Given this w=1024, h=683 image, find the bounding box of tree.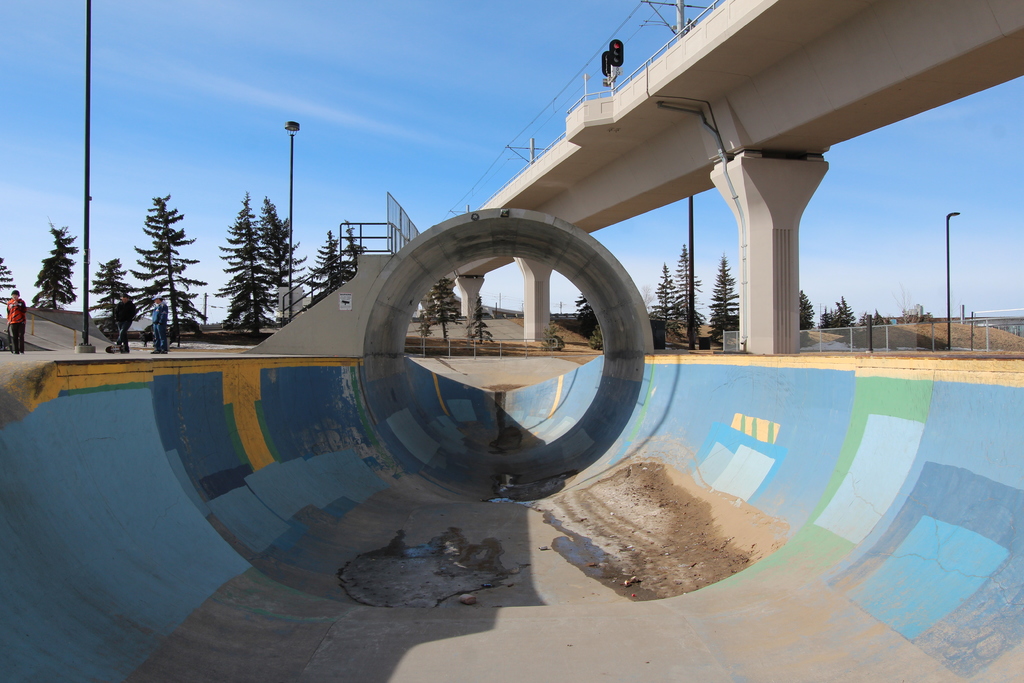
406, 275, 461, 329.
